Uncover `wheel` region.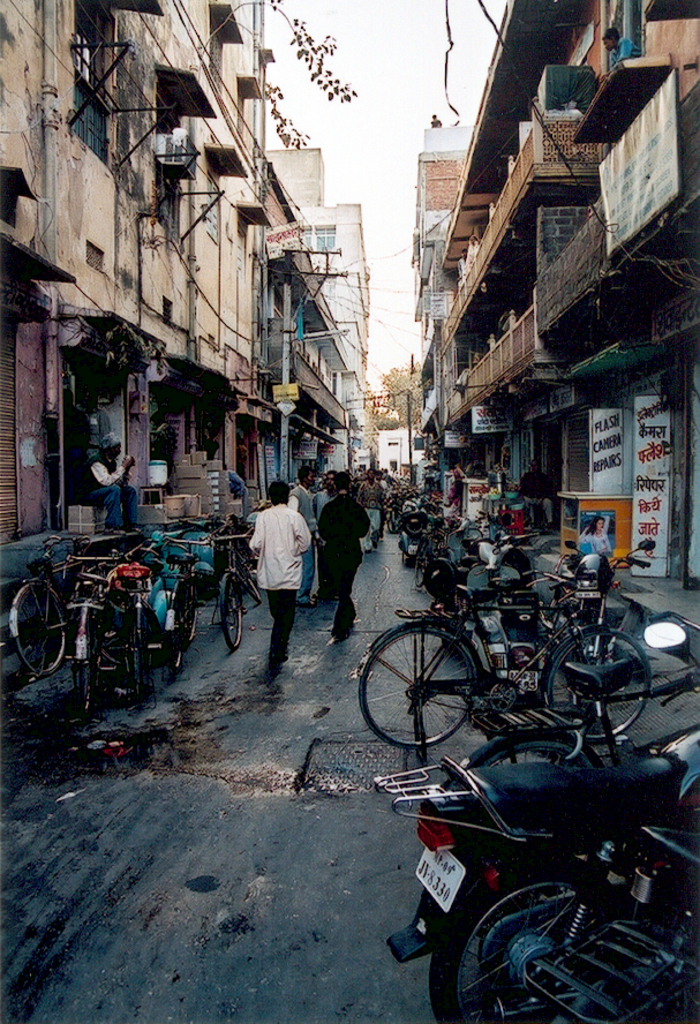
Uncovered: 414 547 428 586.
